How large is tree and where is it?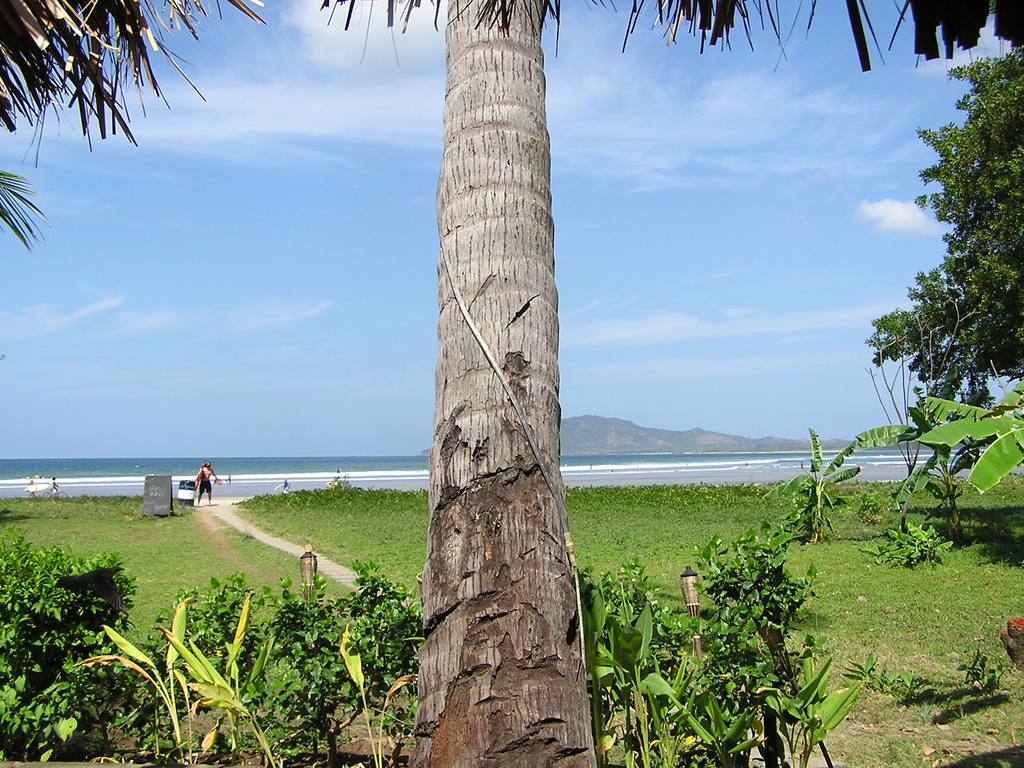
Bounding box: 773/0/1023/71.
